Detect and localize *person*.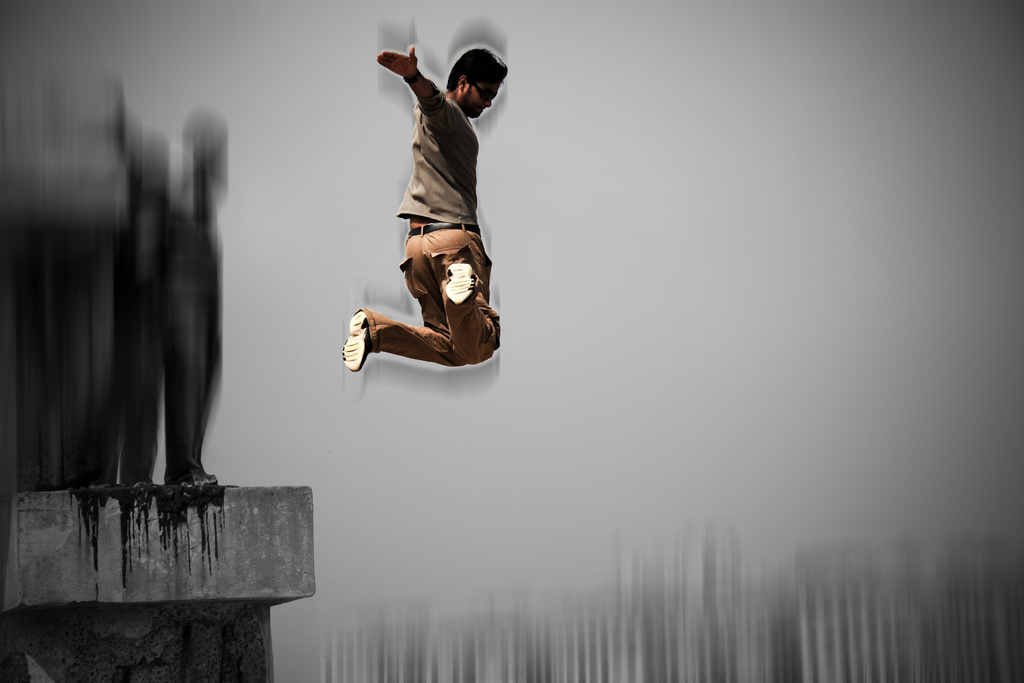
Localized at l=356, t=35, r=509, b=376.
